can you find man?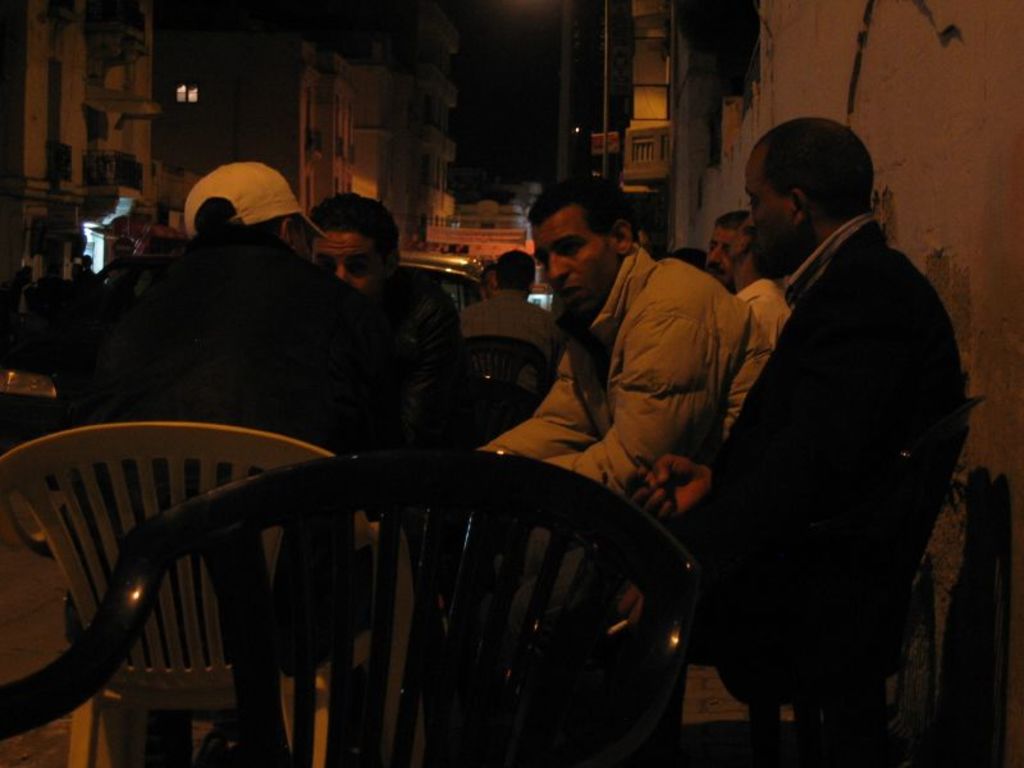
Yes, bounding box: bbox(452, 253, 561, 433).
